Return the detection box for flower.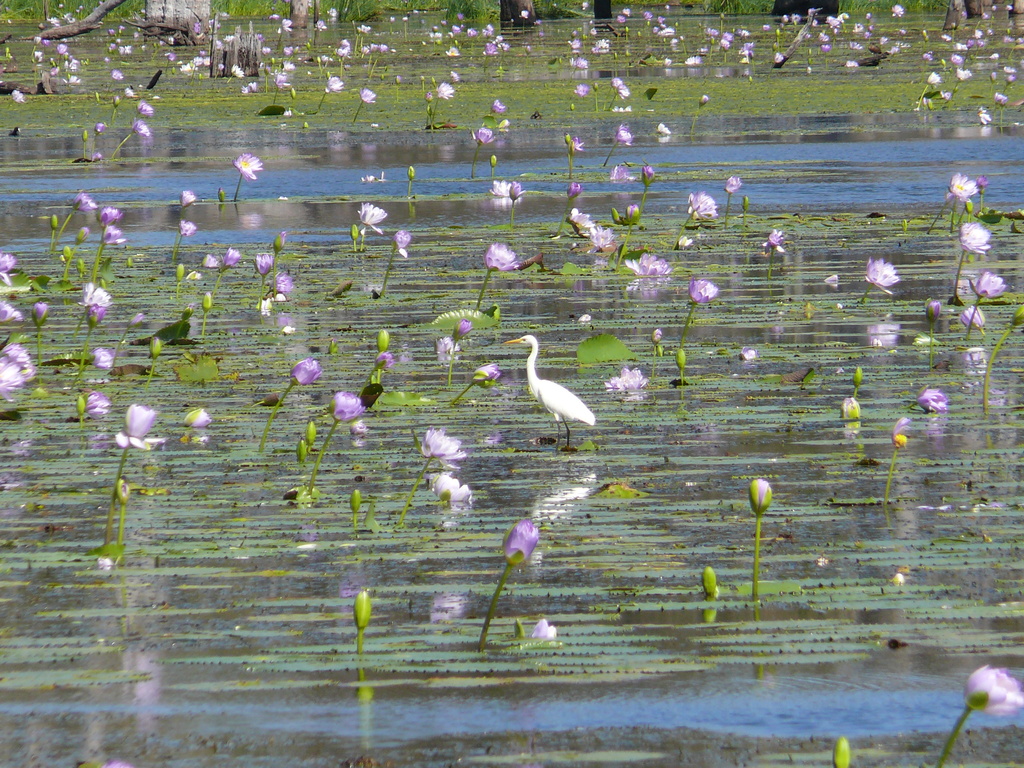
75:189:99:209.
